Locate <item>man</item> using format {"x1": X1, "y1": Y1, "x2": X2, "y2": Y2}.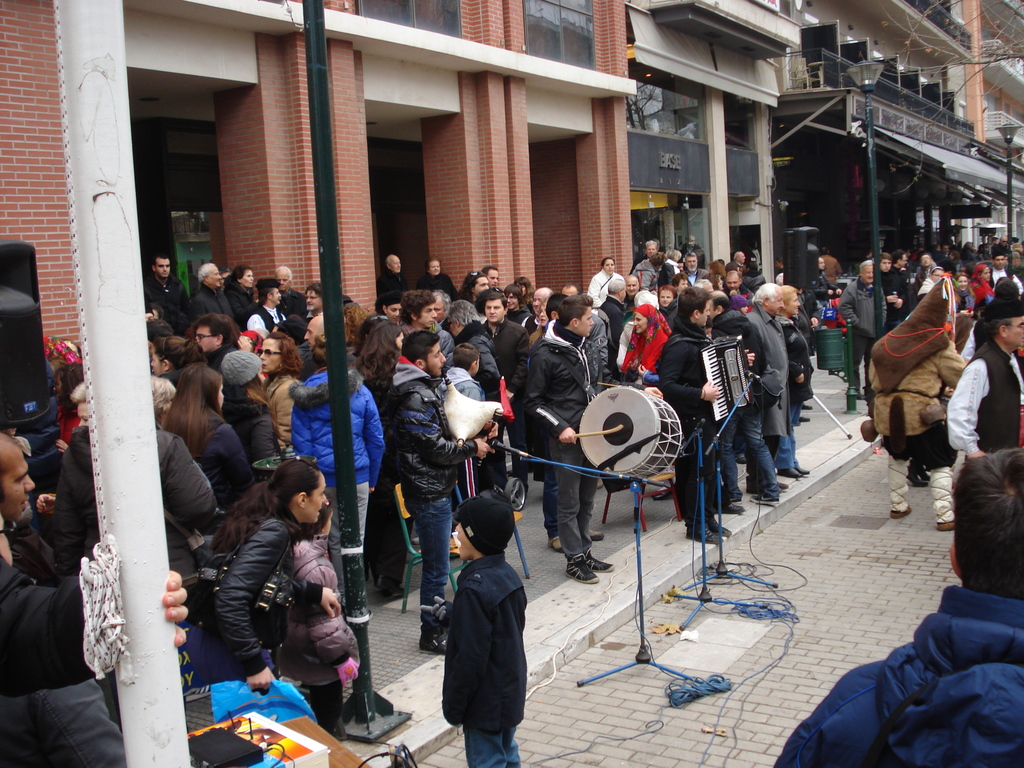
{"x1": 501, "y1": 285, "x2": 534, "y2": 323}.
